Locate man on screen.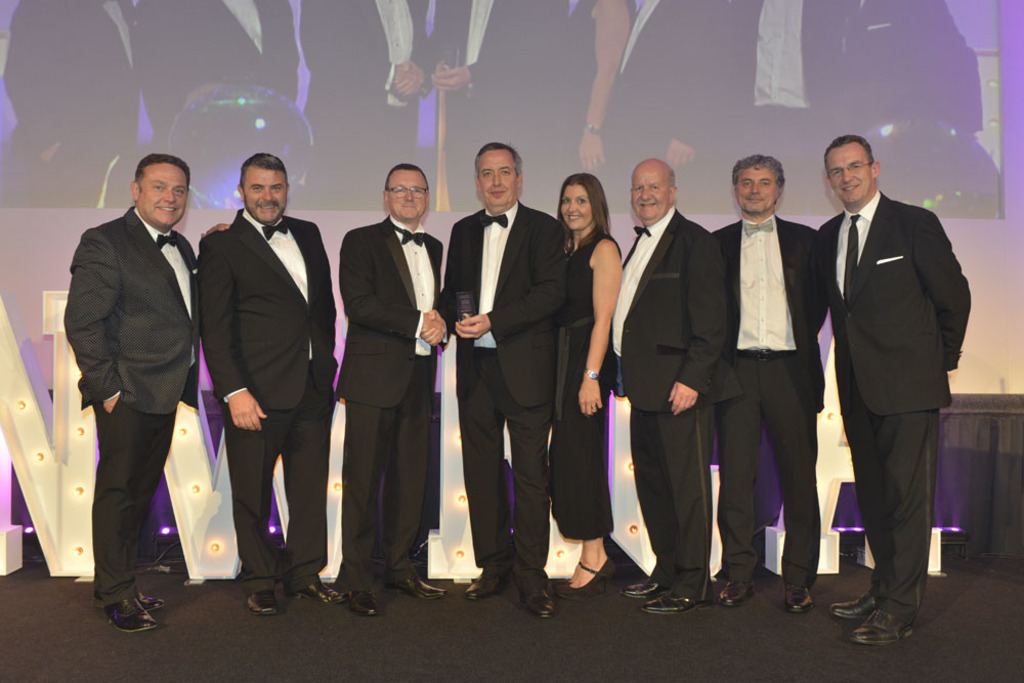
On screen at left=438, top=141, right=566, bottom=621.
